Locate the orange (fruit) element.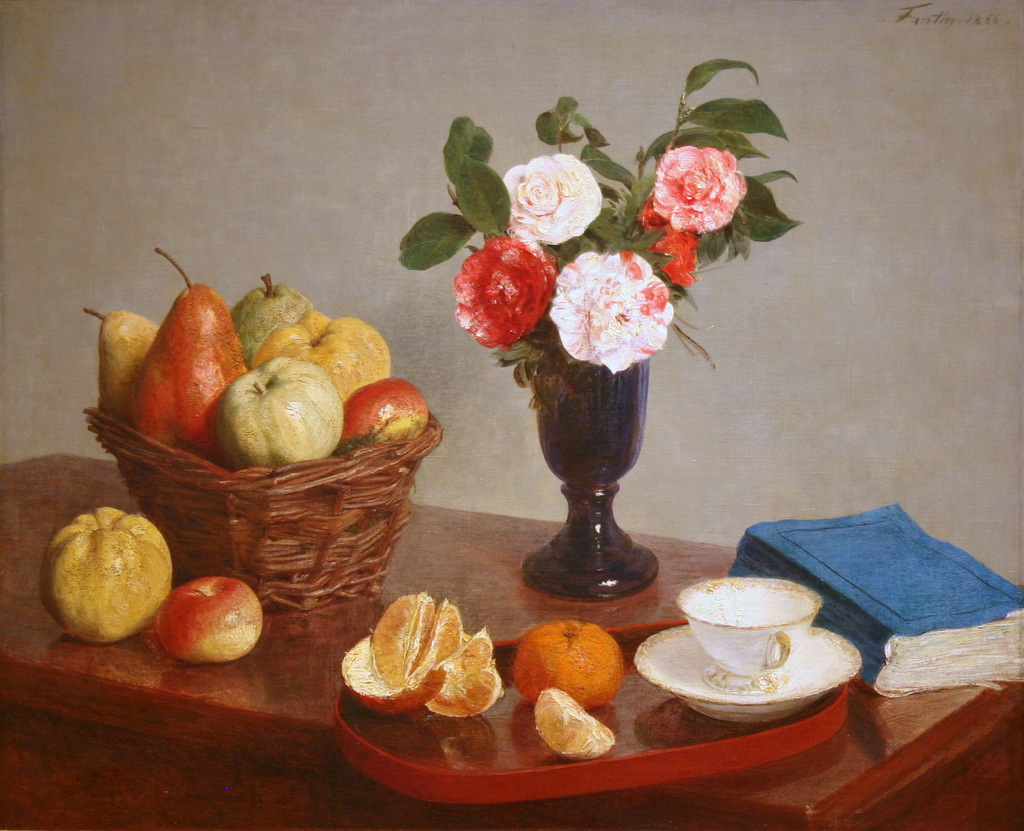
Element bbox: [left=264, top=316, right=383, bottom=391].
